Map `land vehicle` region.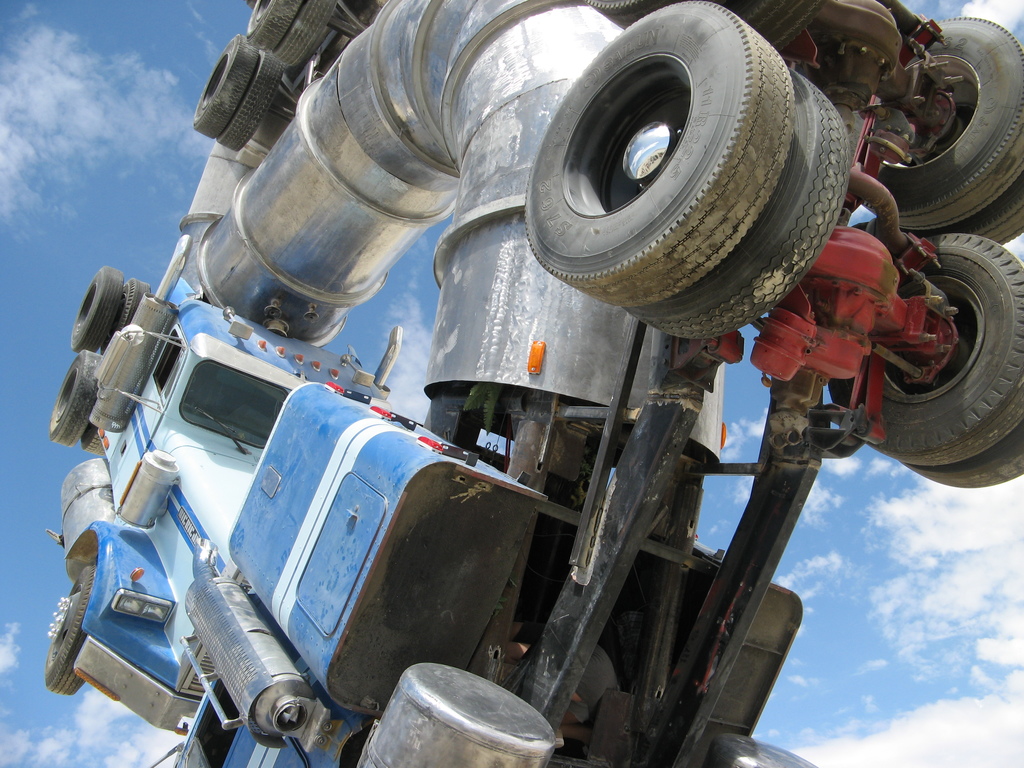
Mapped to 41/0/1023/767.
